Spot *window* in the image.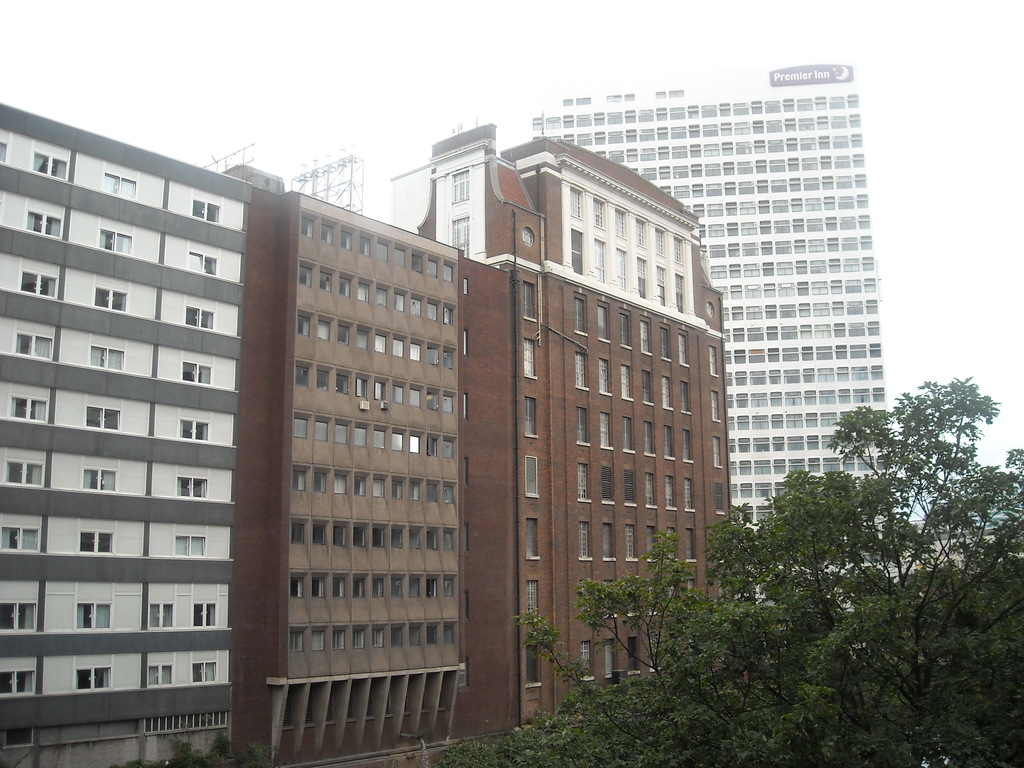
*window* found at <bbox>545, 115, 559, 129</bbox>.
